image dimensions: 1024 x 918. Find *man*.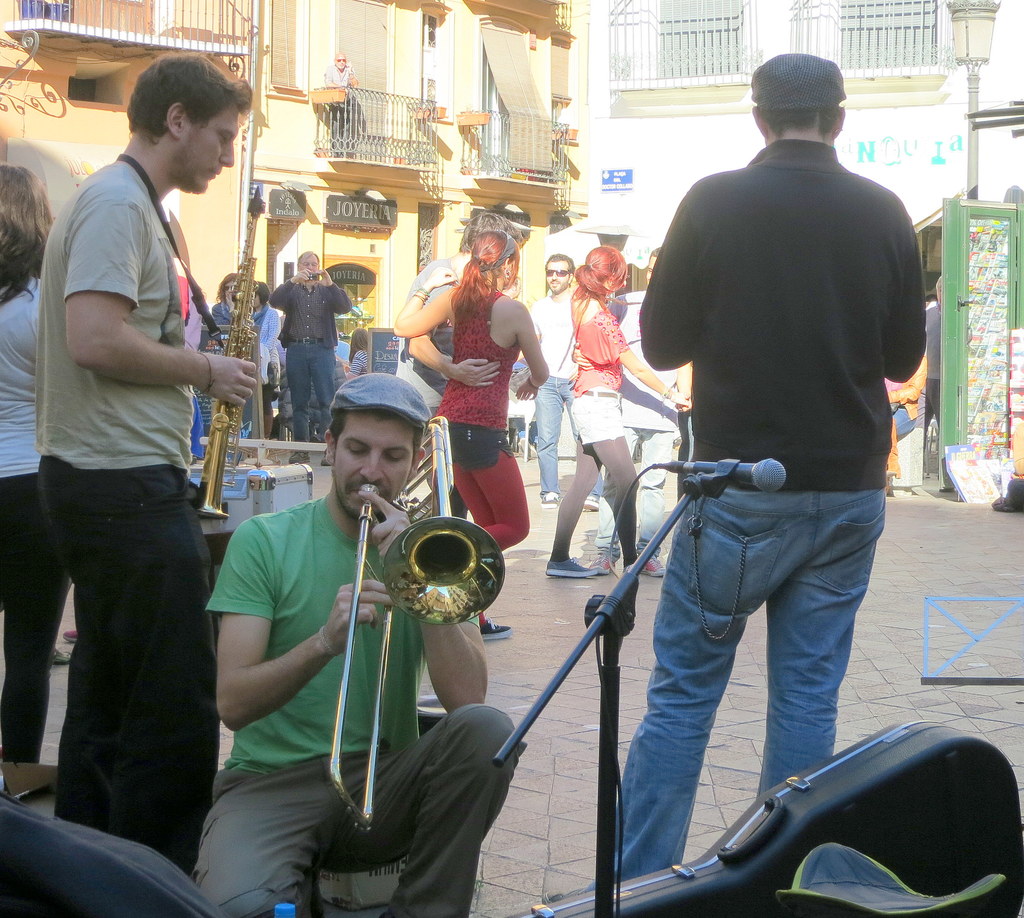
401:209:522:642.
